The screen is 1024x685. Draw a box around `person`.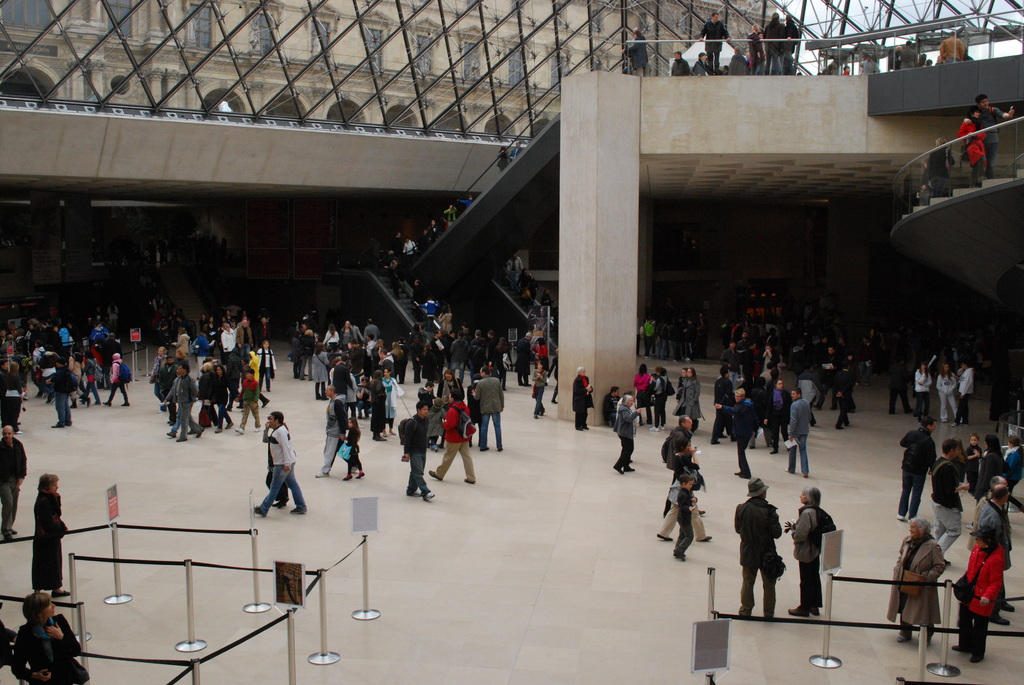
{"x1": 711, "y1": 365, "x2": 729, "y2": 443}.
